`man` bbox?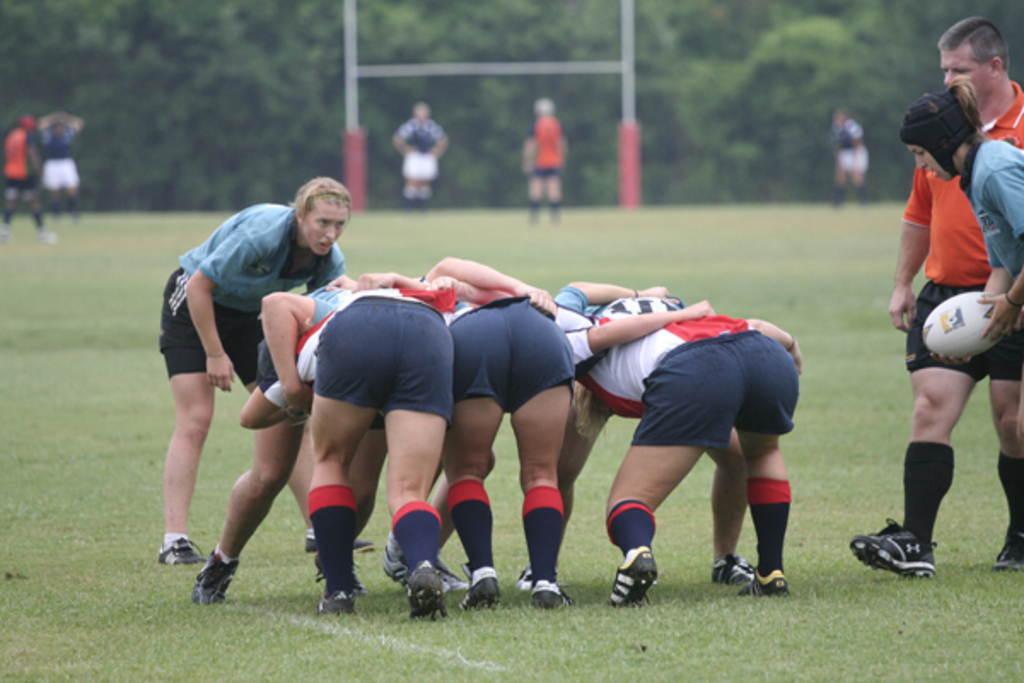
crop(529, 99, 572, 225)
